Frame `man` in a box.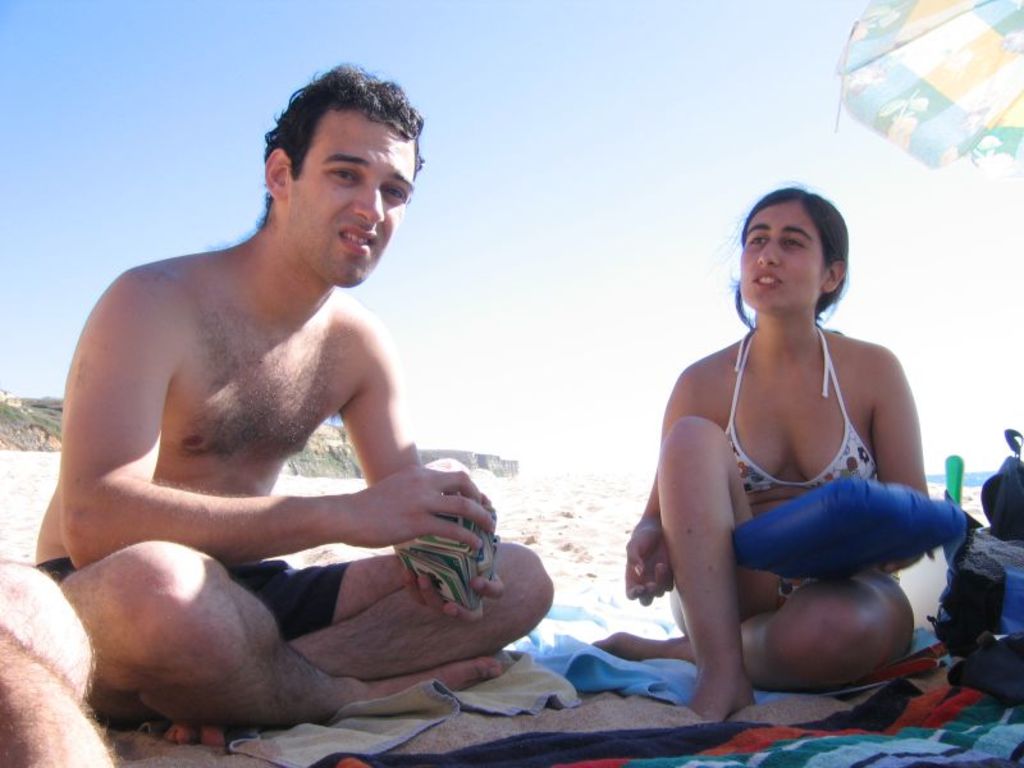
[0,541,109,767].
